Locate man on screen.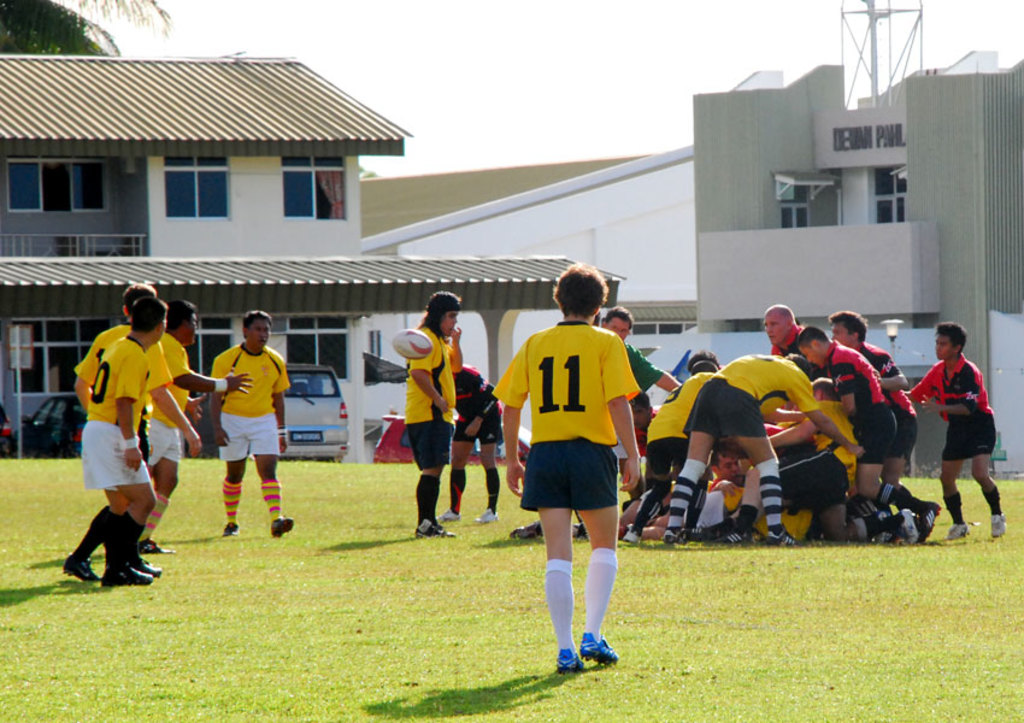
On screen at Rect(701, 377, 861, 540).
